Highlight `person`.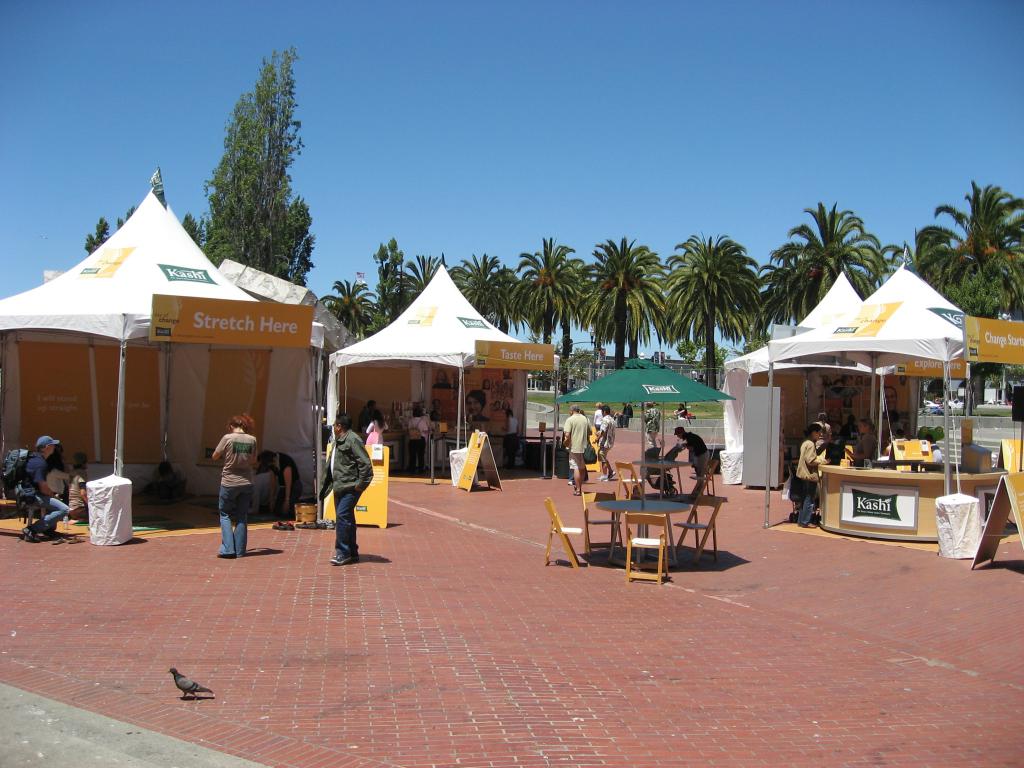
Highlighted region: pyautogui.locateOnScreen(205, 414, 260, 558).
